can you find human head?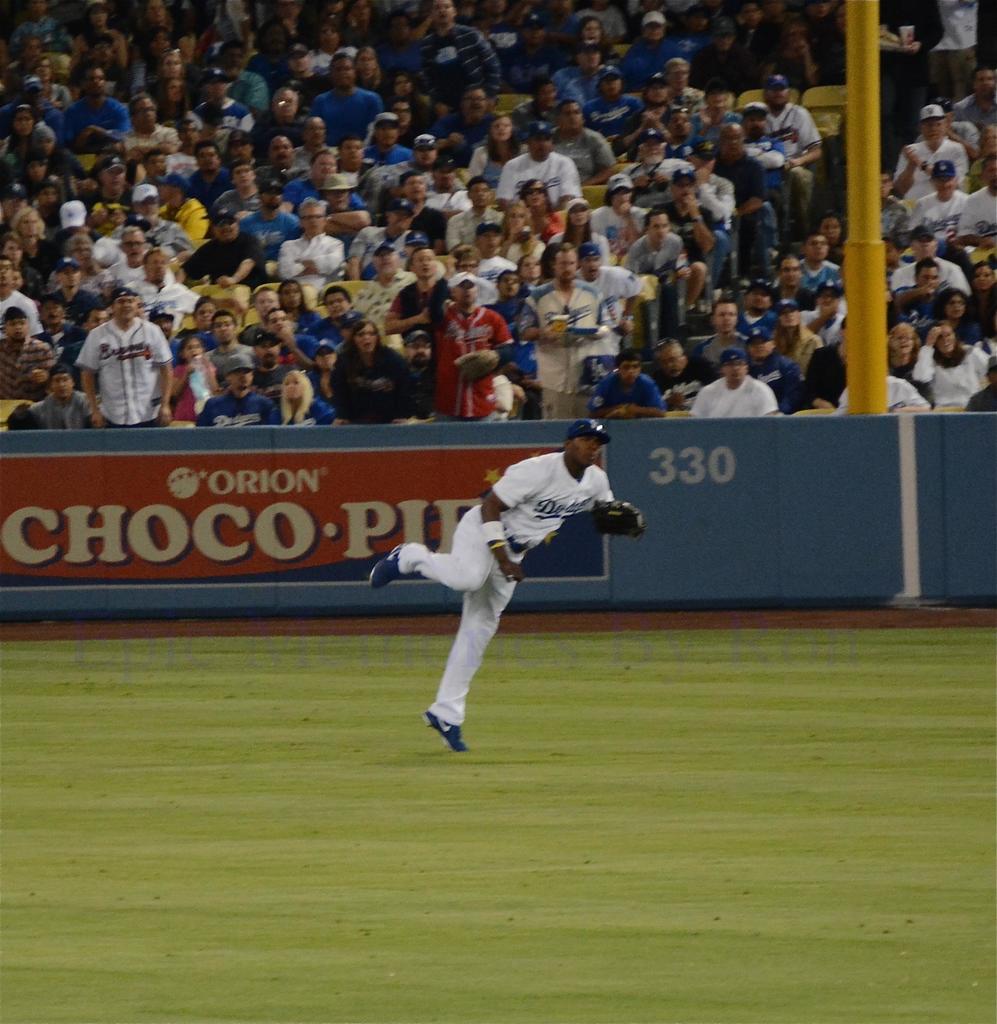
Yes, bounding box: 296:196:330:235.
